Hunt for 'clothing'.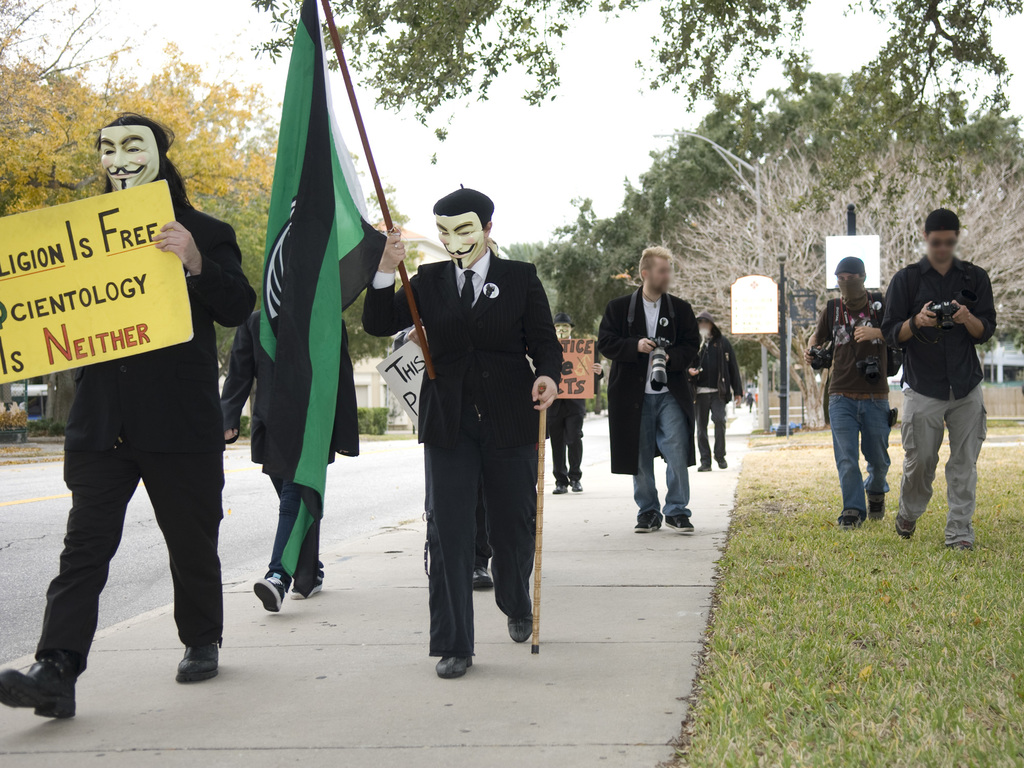
Hunted down at bbox(221, 308, 362, 595).
